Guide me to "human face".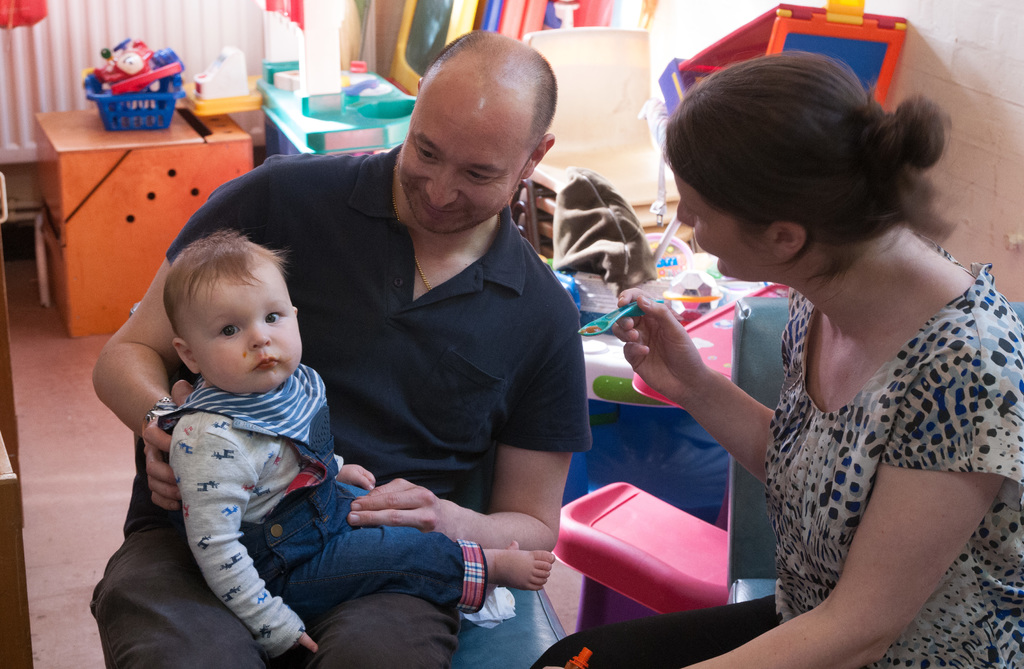
Guidance: (188,266,295,391).
